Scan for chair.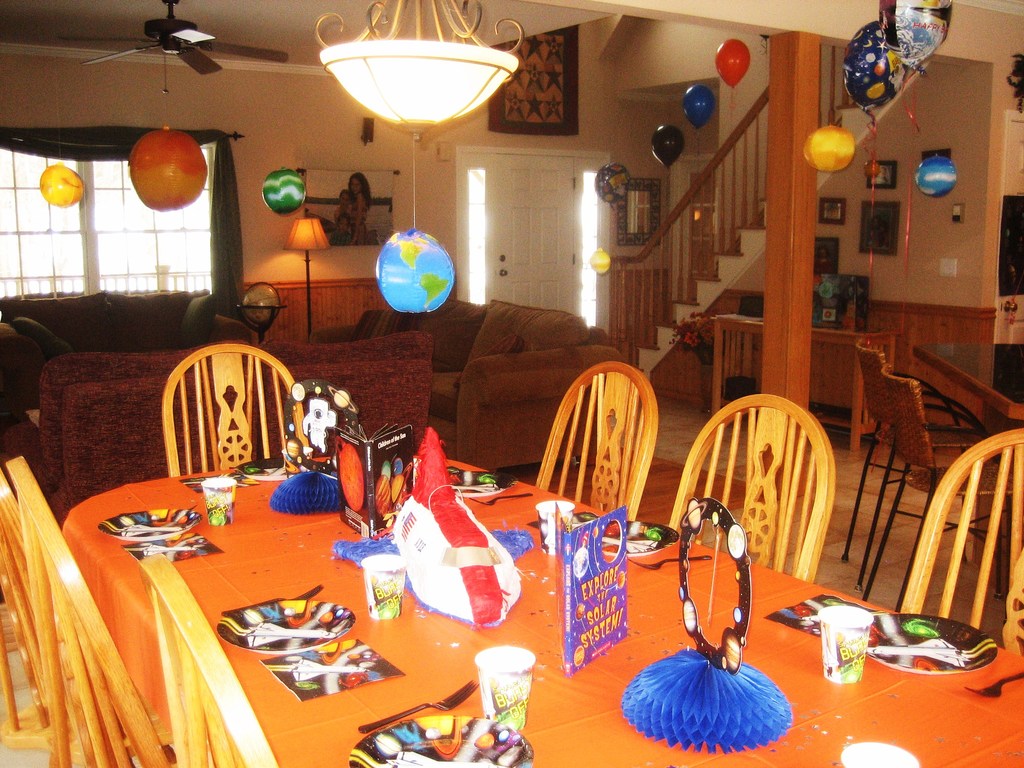
Scan result: [157, 344, 312, 472].
